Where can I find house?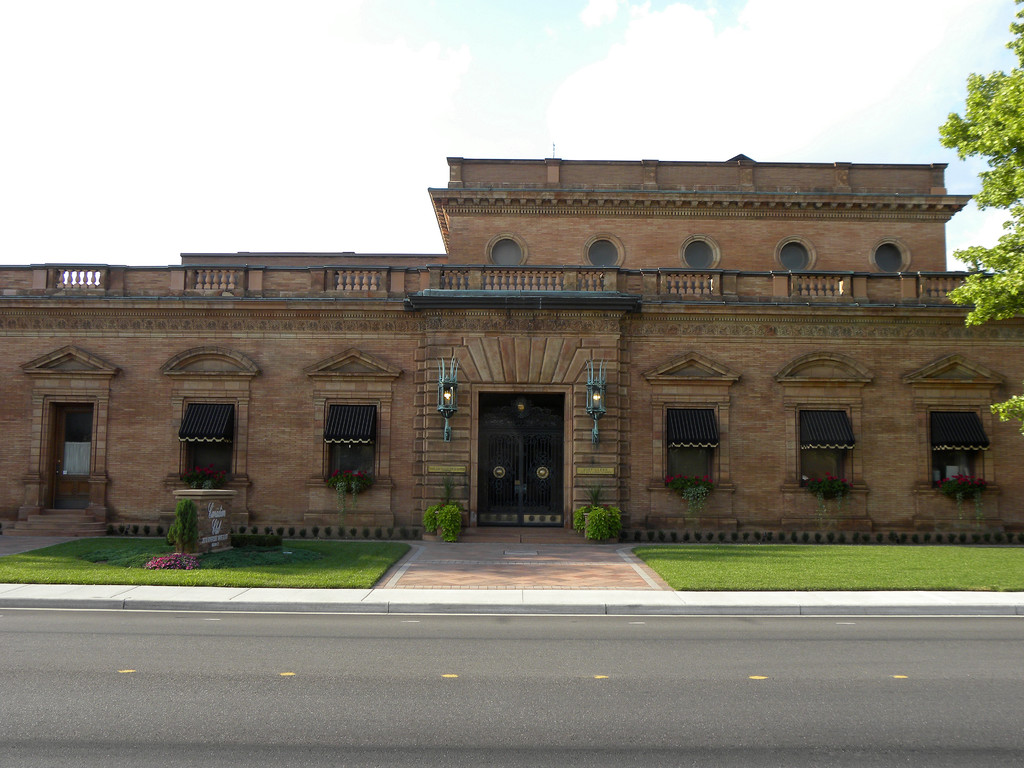
You can find it at (85, 115, 1003, 564).
